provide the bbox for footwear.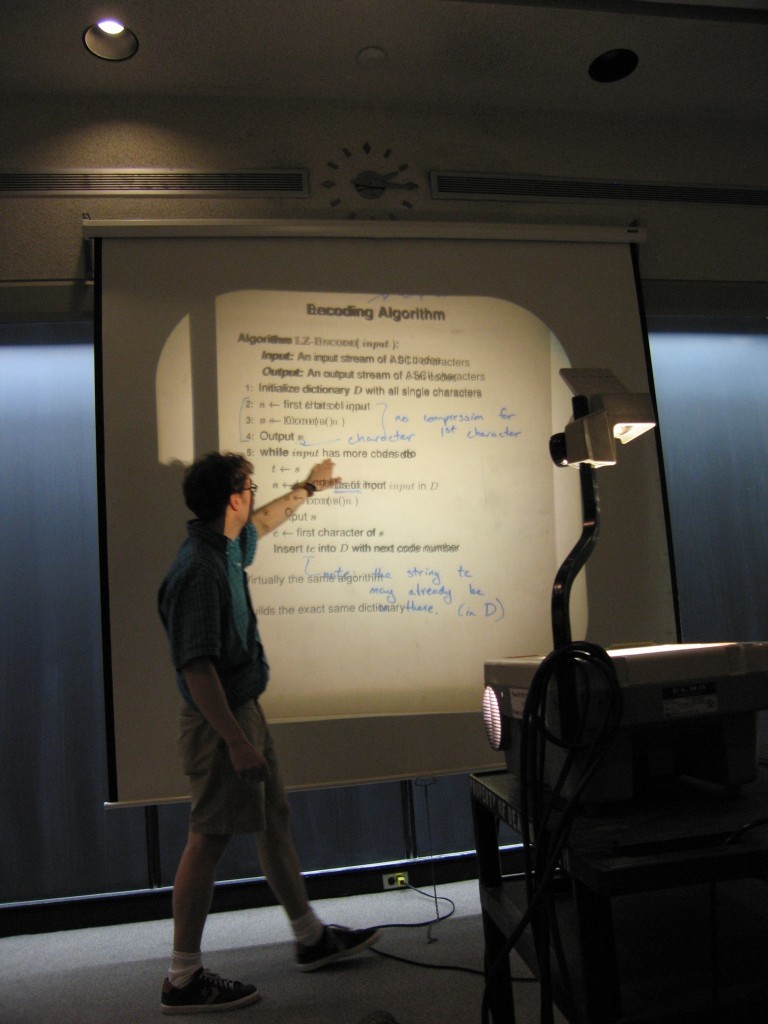
290:917:375:967.
